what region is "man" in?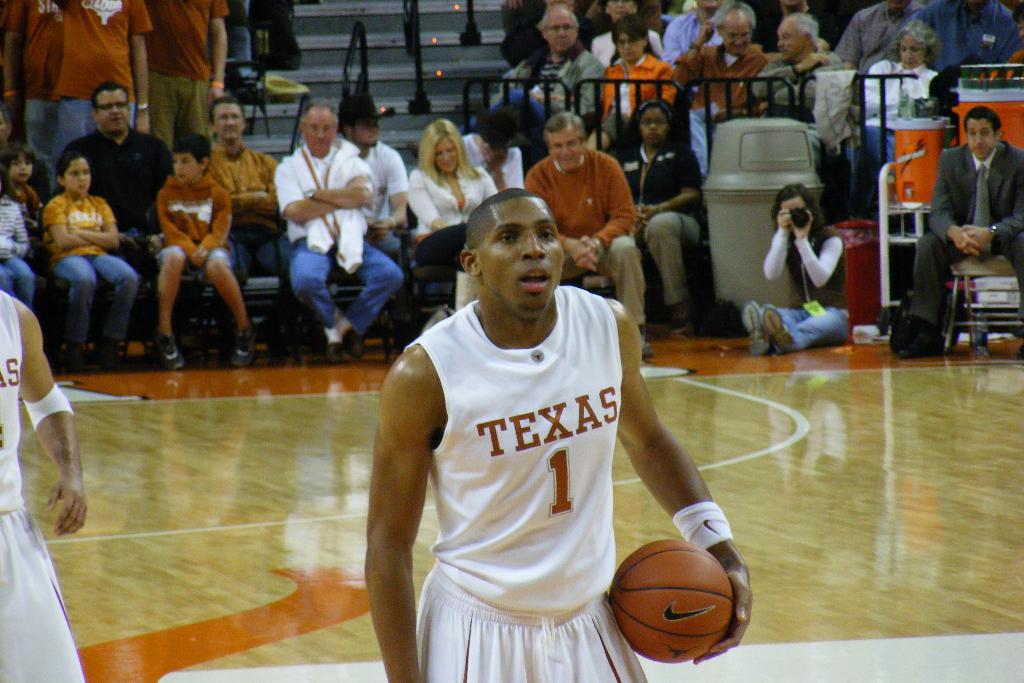
{"x1": 271, "y1": 96, "x2": 407, "y2": 365}.
